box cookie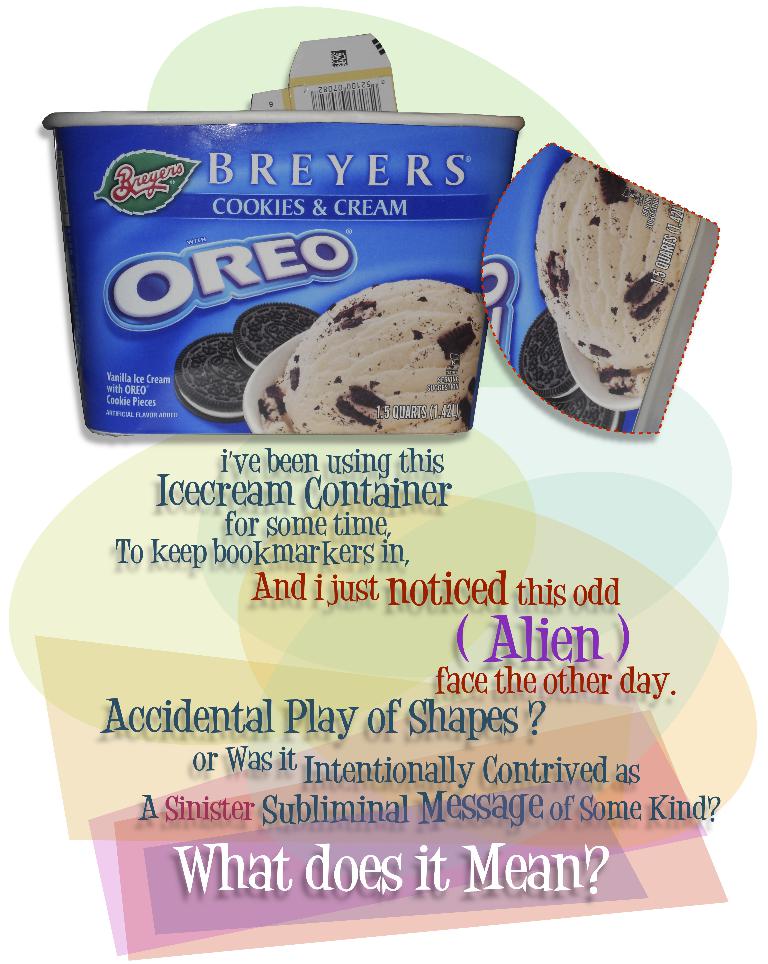
175/334/251/423
